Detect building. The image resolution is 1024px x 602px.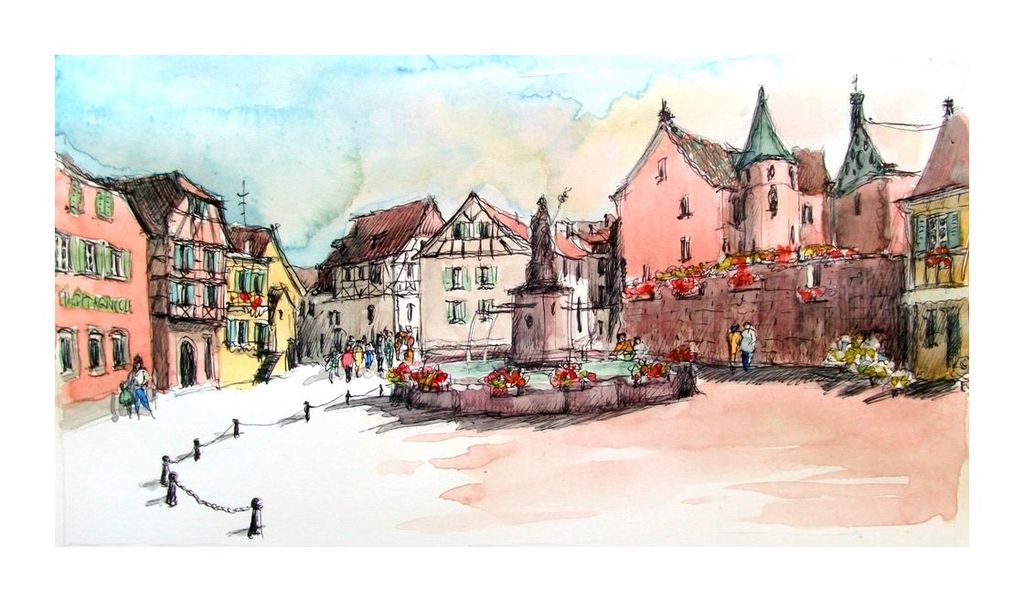
[left=606, top=99, right=738, bottom=290].
